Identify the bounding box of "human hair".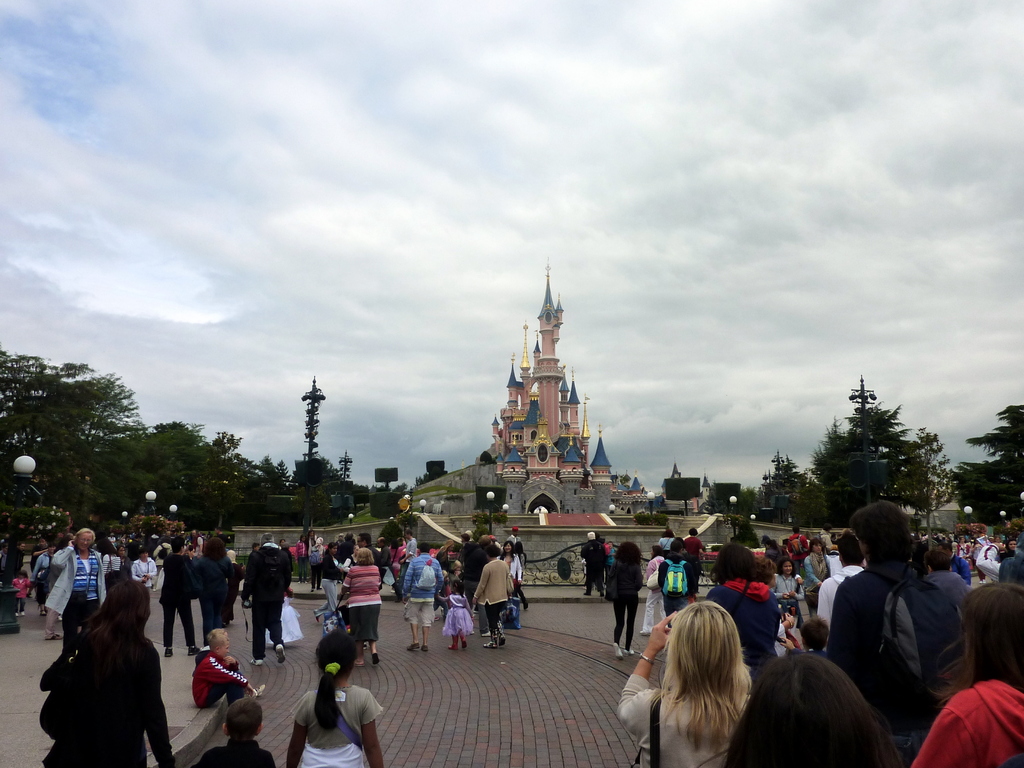
l=327, t=543, r=336, b=555.
